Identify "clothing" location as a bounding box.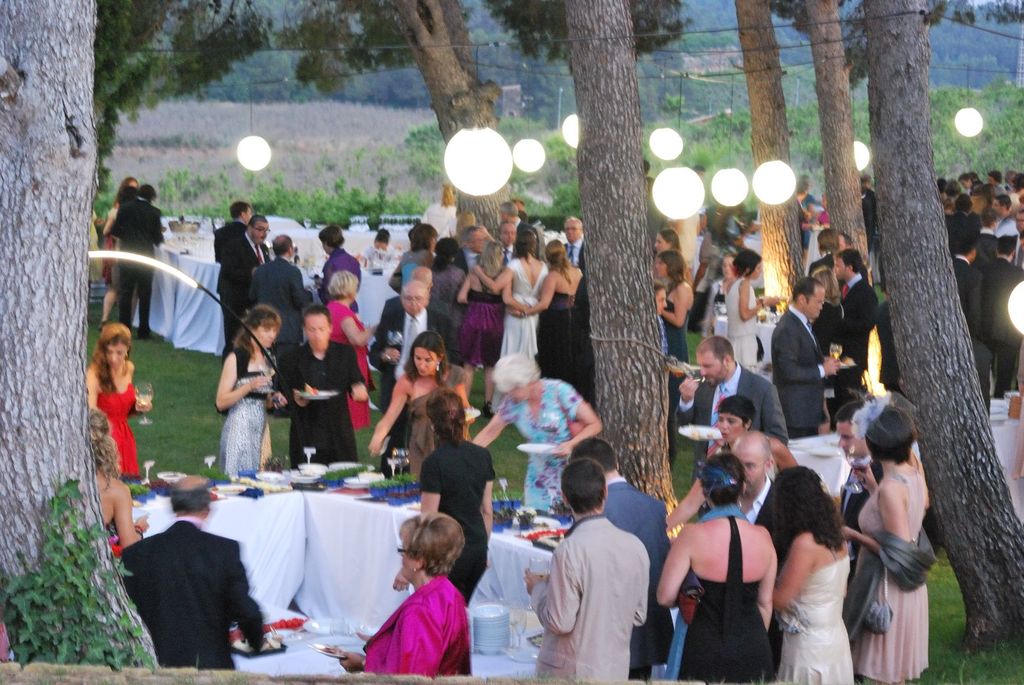
x1=448 y1=267 x2=513 y2=374.
